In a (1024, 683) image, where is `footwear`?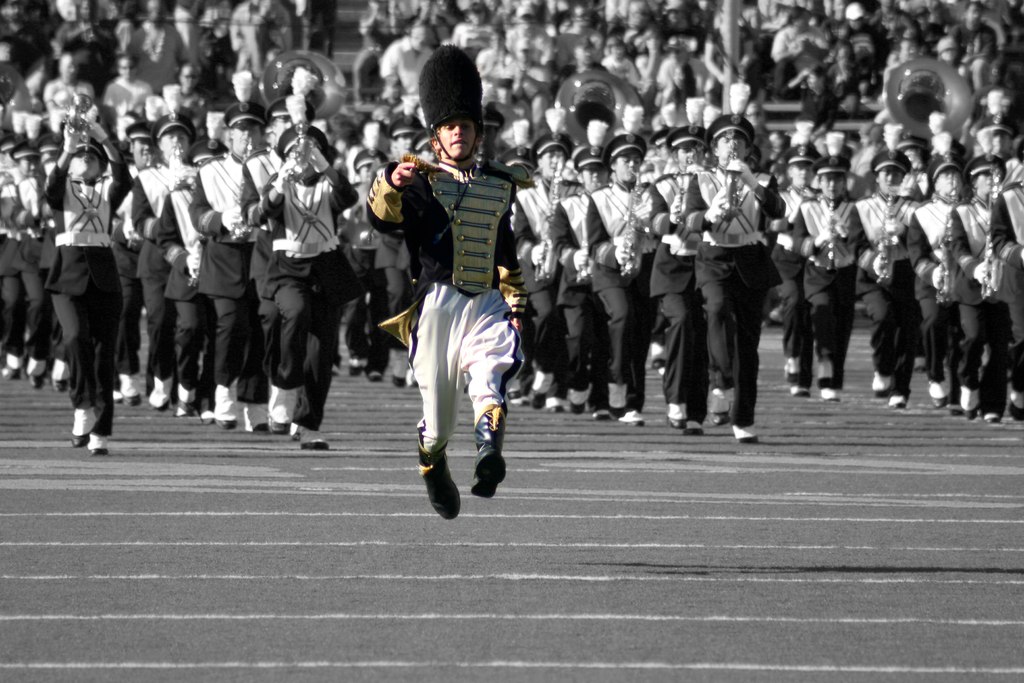
403/437/472/514.
